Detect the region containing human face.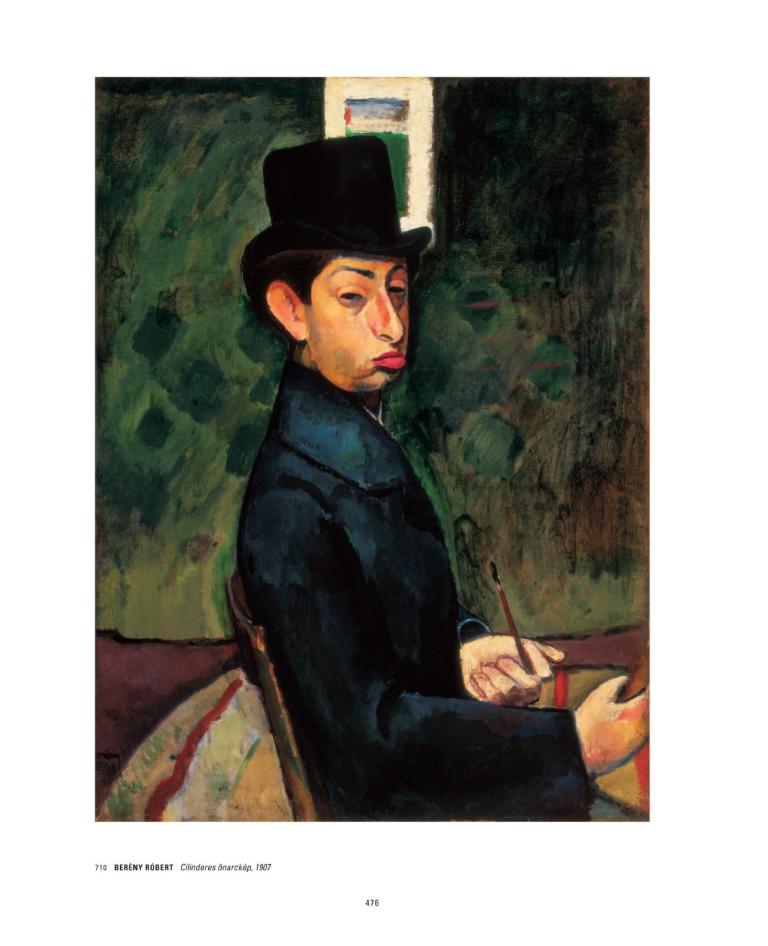
[left=309, top=260, right=406, bottom=391].
